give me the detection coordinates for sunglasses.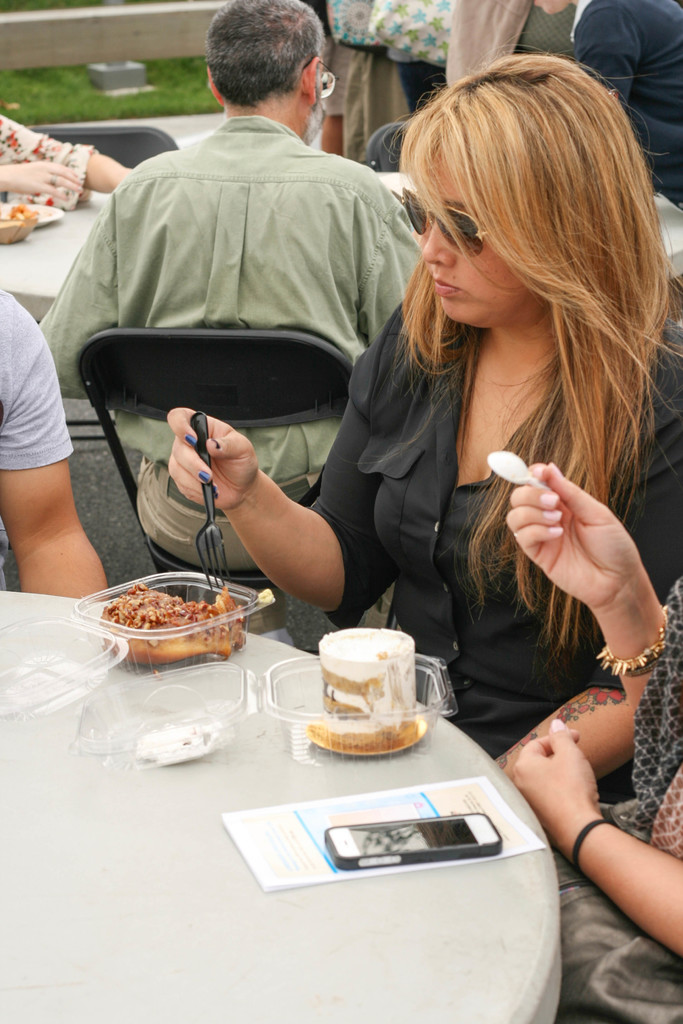
rect(400, 189, 493, 258).
